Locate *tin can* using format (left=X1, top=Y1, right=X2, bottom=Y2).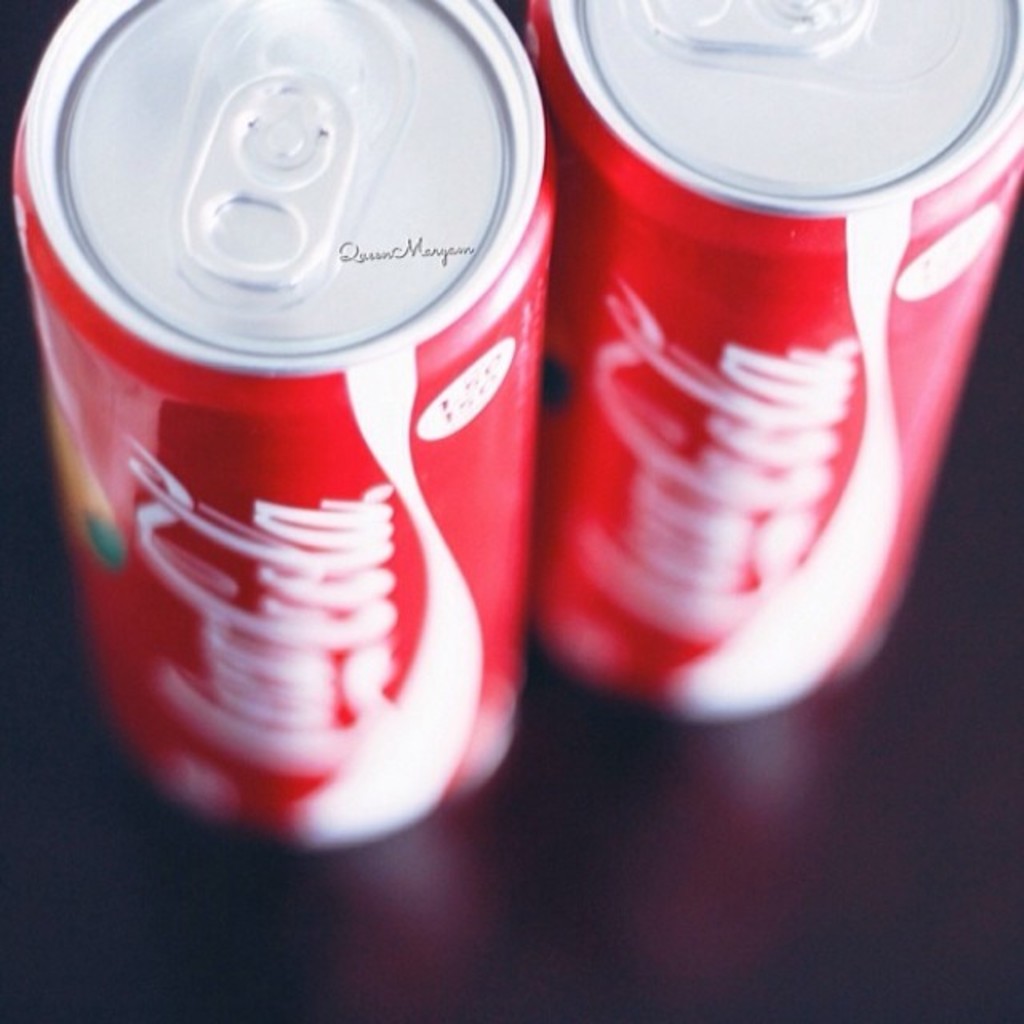
(left=522, top=0, right=1022, bottom=723).
